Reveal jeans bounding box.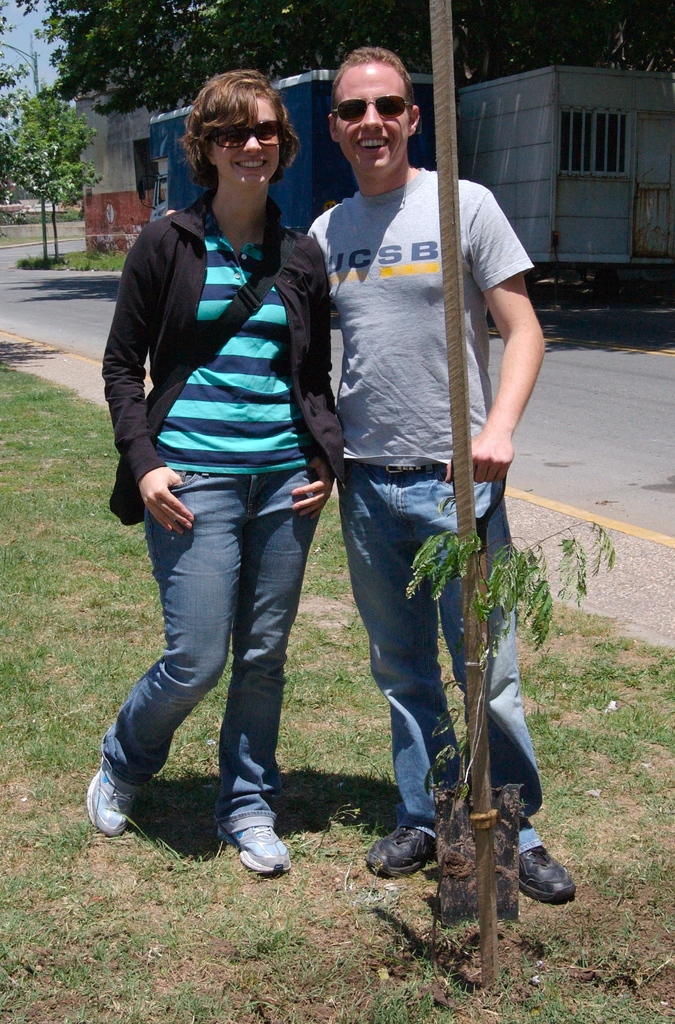
Revealed: {"left": 345, "top": 469, "right": 542, "bottom": 861}.
